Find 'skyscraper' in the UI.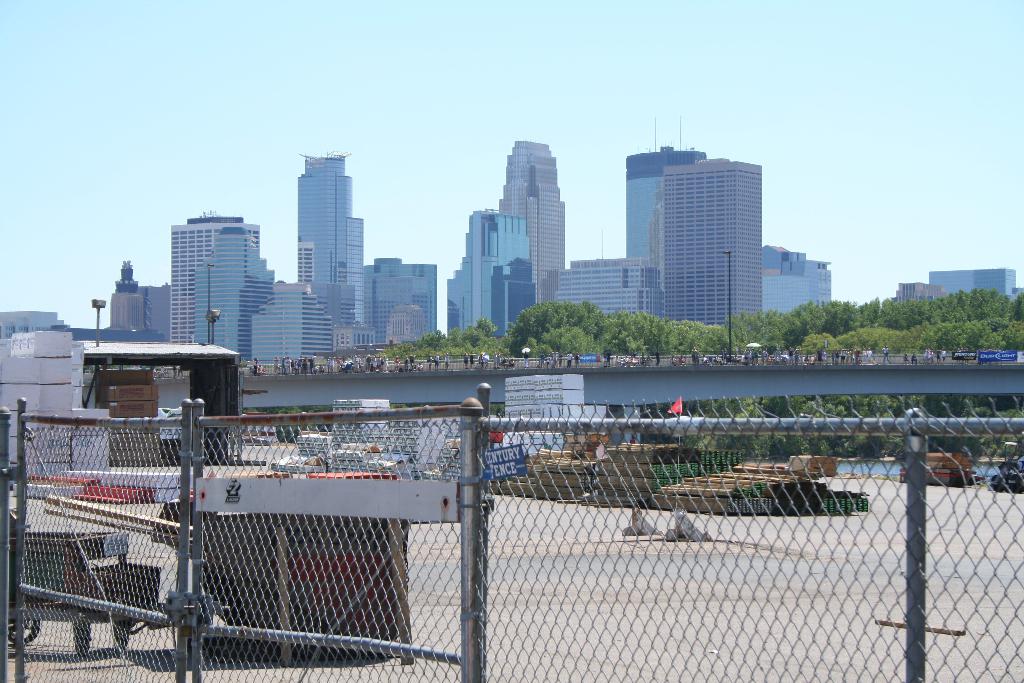
UI element at [x1=168, y1=202, x2=264, y2=347].
